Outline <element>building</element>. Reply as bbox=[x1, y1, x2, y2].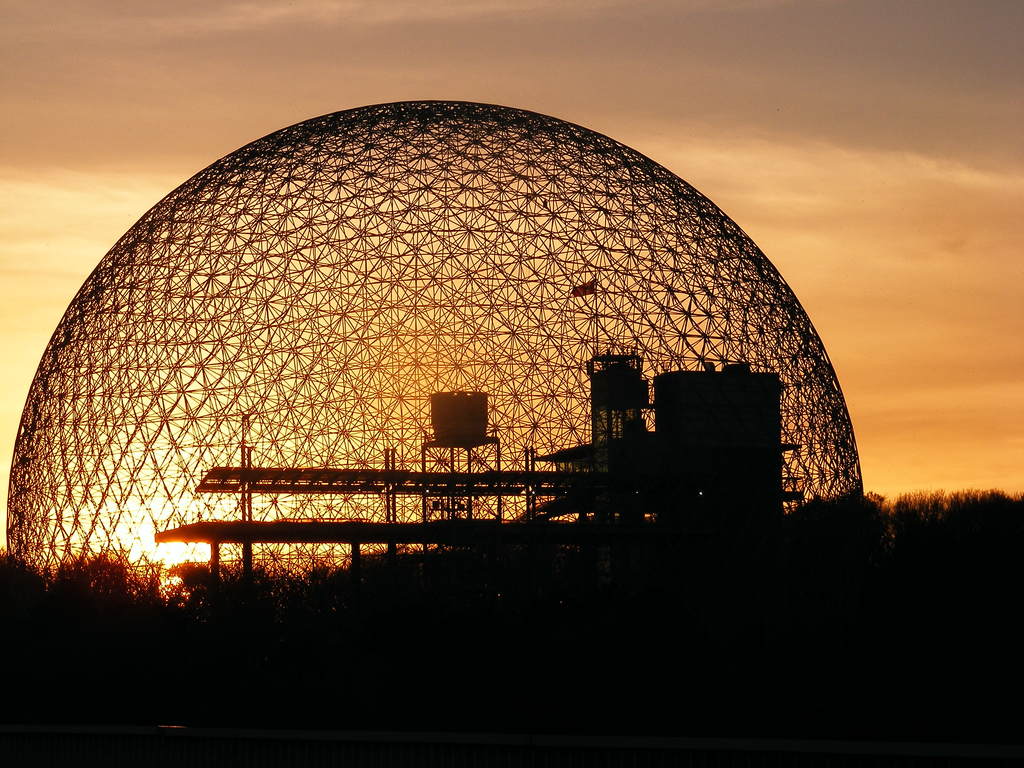
bbox=[5, 102, 863, 610].
